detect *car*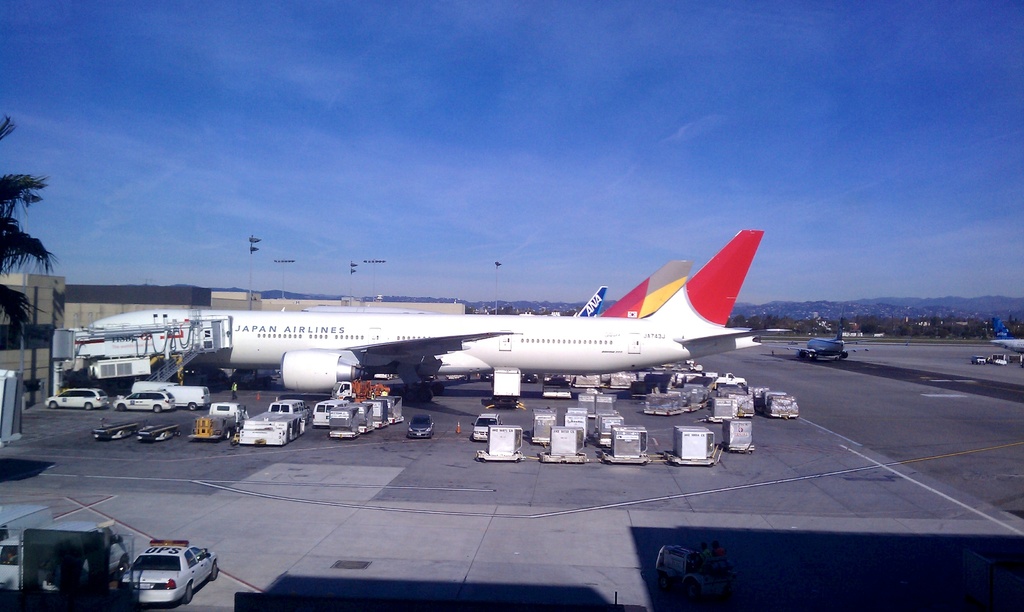
[479, 371, 493, 380]
